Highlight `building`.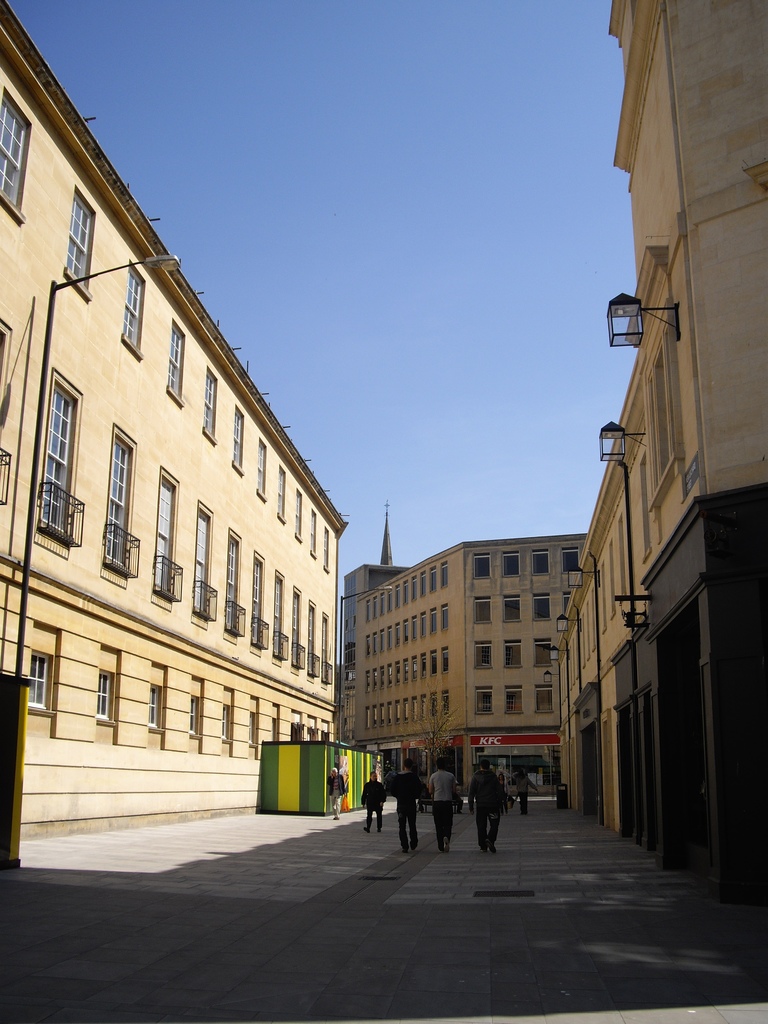
Highlighted region: 340,508,582,803.
